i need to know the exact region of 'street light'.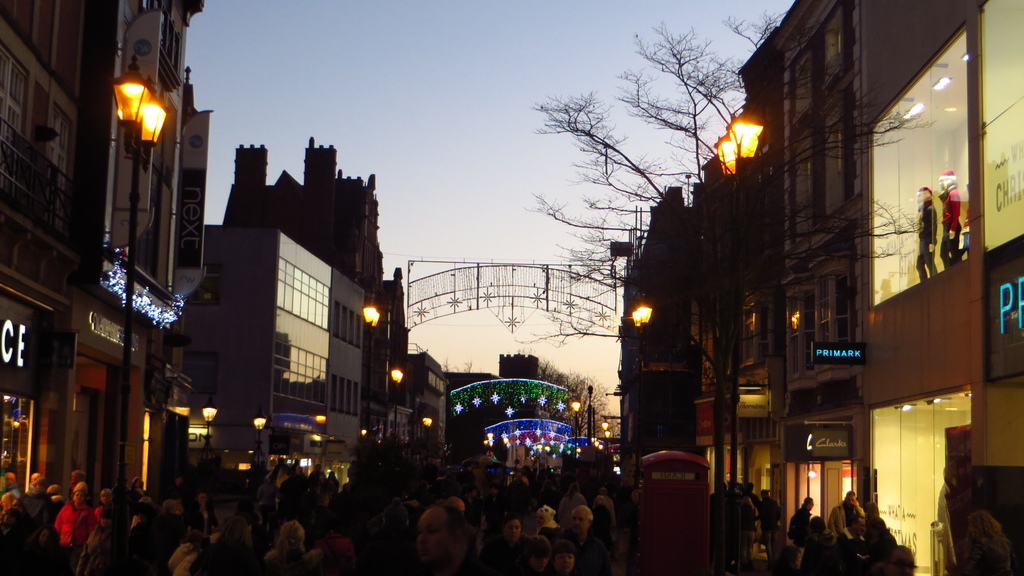
Region: rect(568, 400, 586, 462).
